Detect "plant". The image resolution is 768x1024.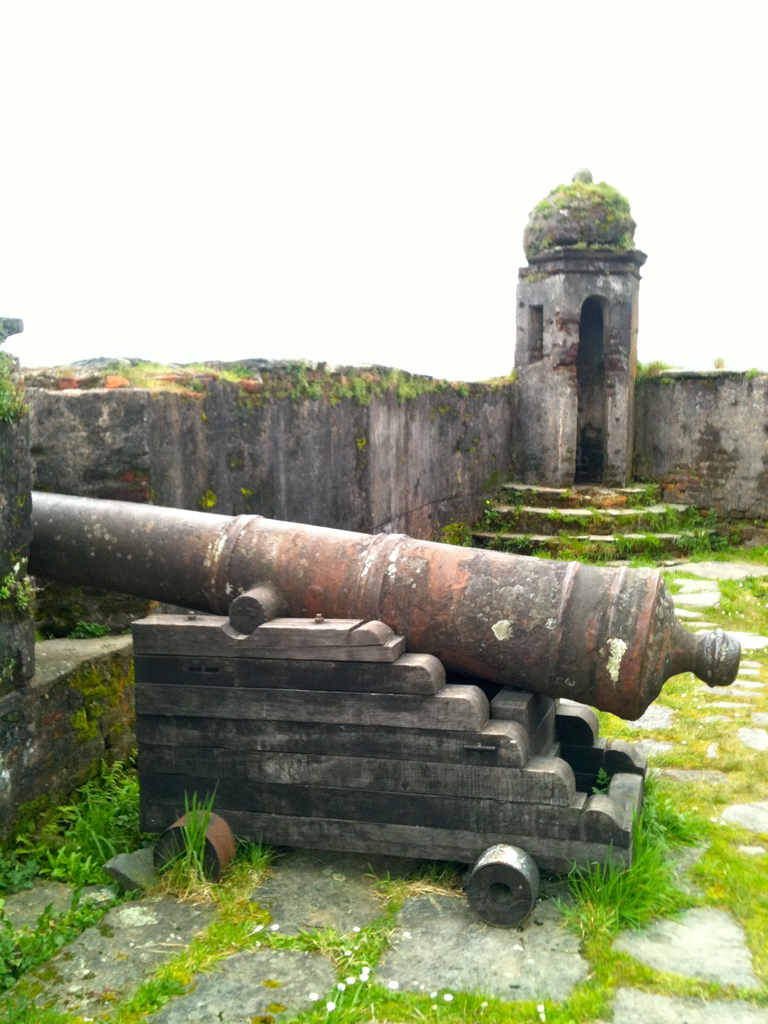
region(702, 561, 767, 645).
